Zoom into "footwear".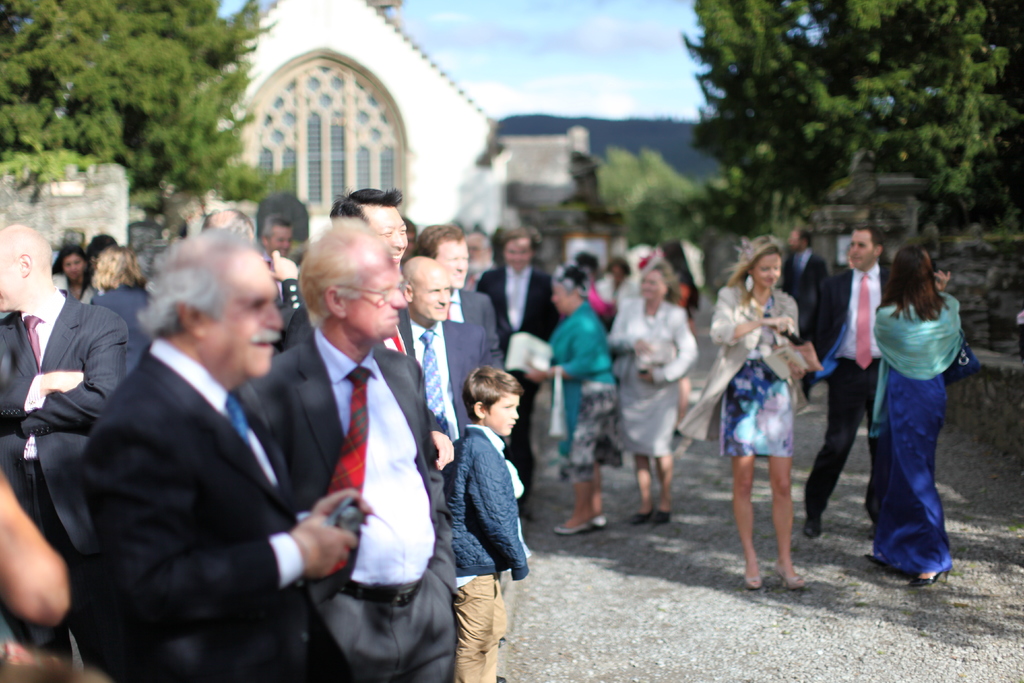
Zoom target: left=651, top=503, right=675, bottom=522.
